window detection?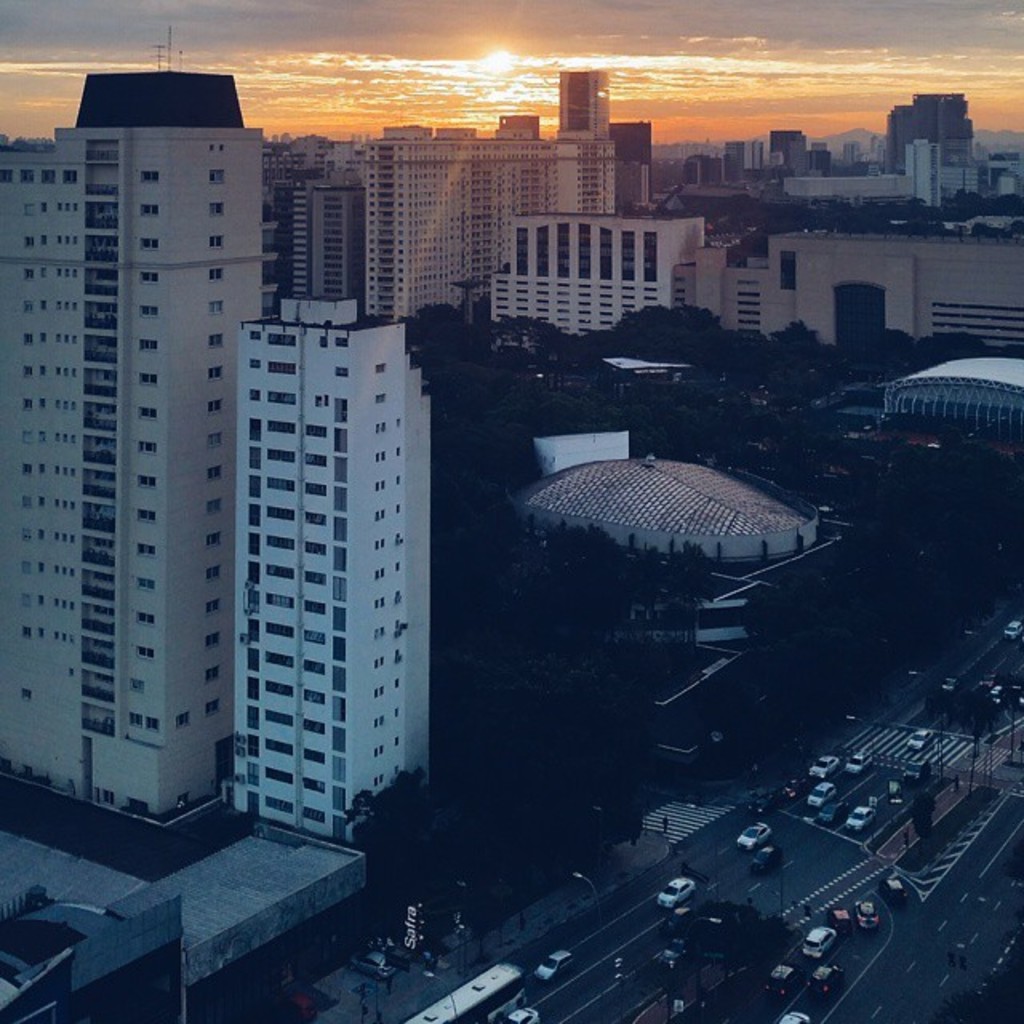
l=136, t=405, r=157, b=422
